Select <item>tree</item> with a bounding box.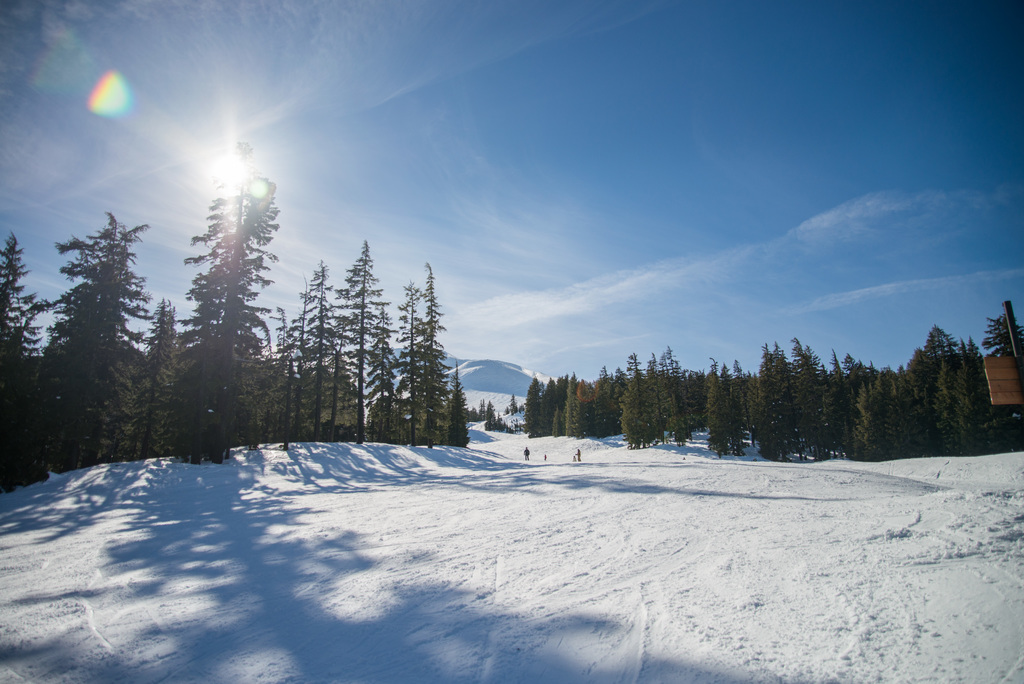
select_region(295, 267, 310, 441).
